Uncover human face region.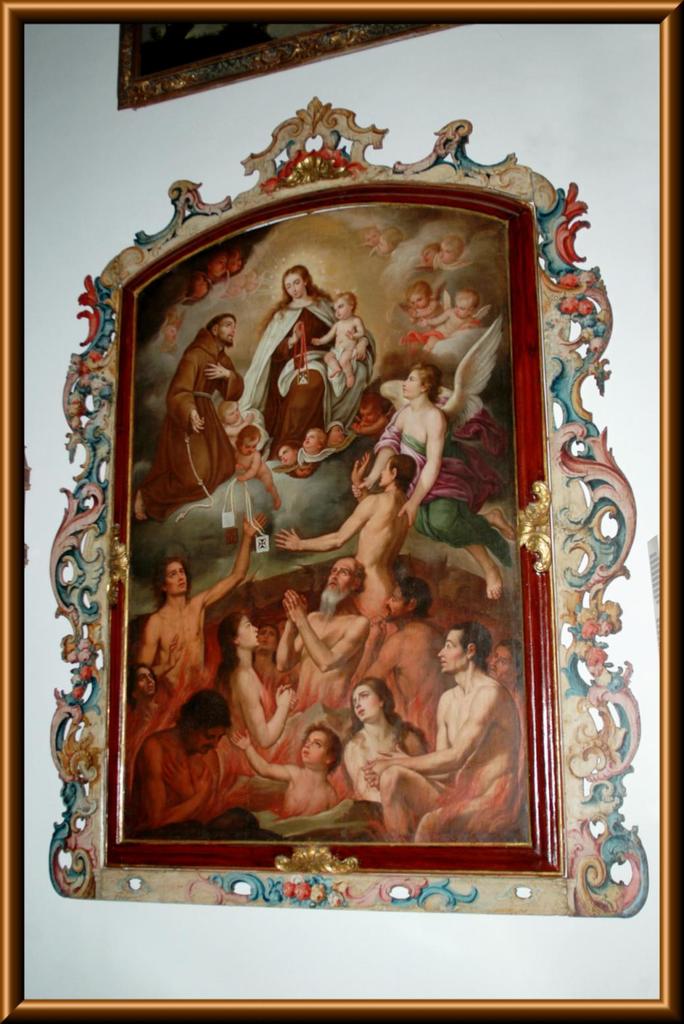
Uncovered: bbox(380, 461, 391, 491).
